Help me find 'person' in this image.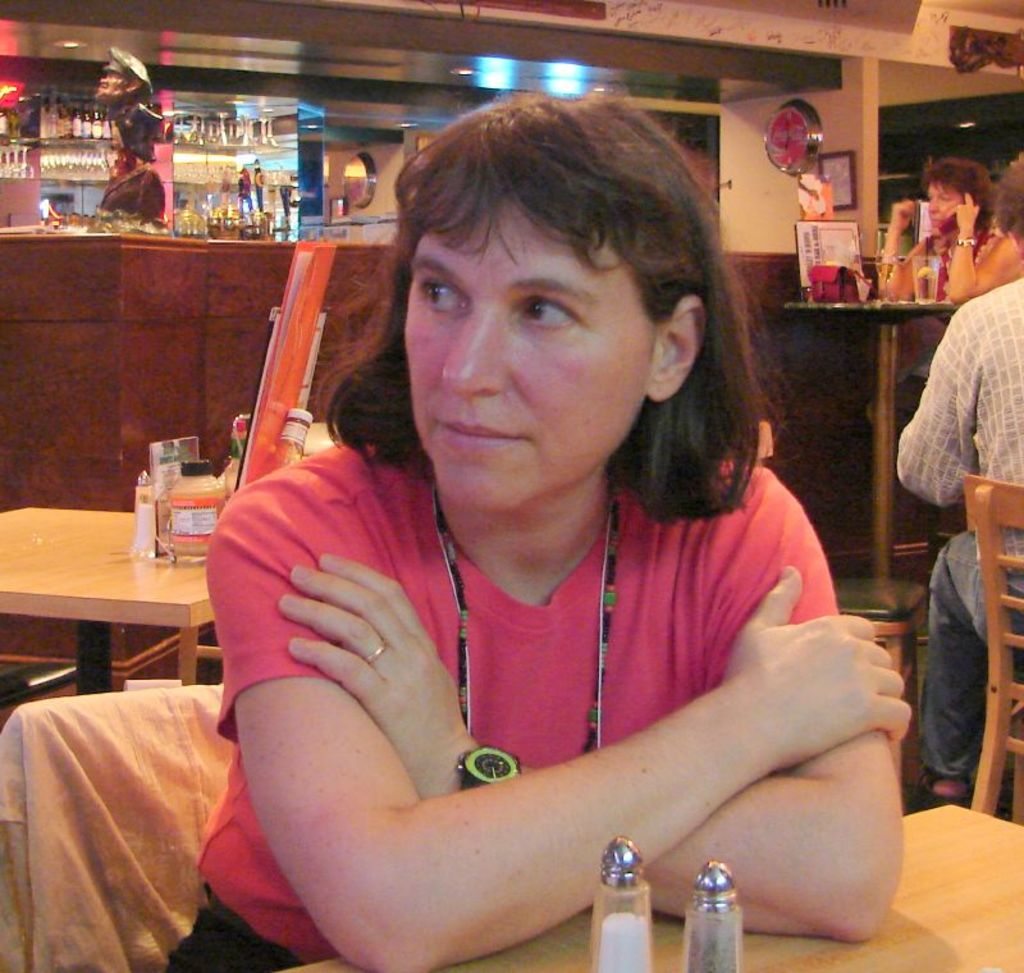
Found it: x1=890, y1=156, x2=1004, y2=307.
